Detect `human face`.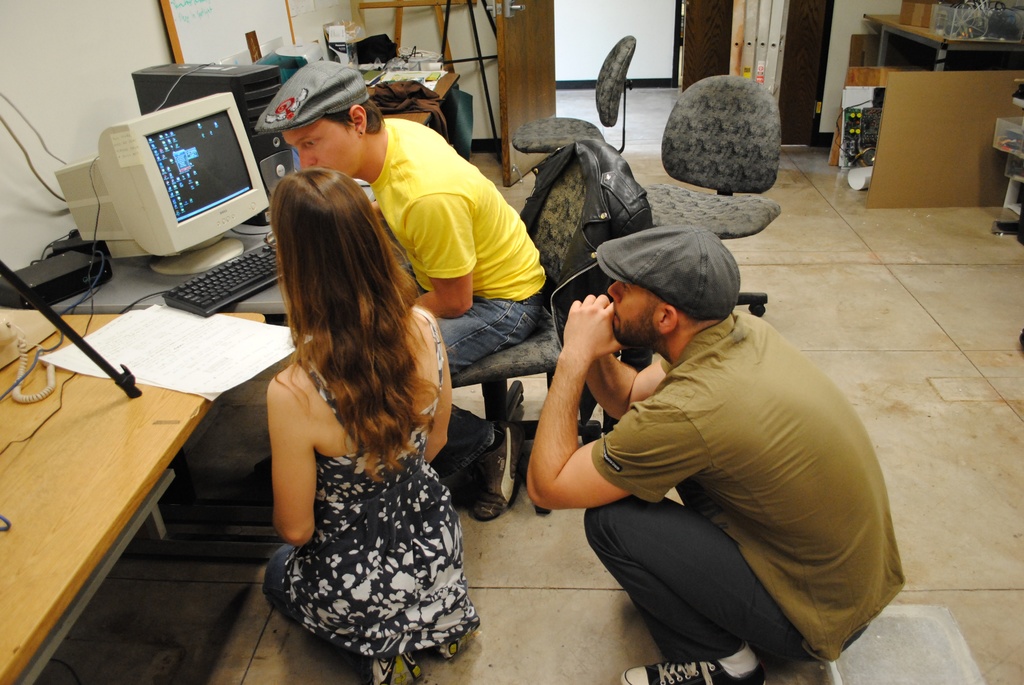
Detected at (284,118,357,181).
